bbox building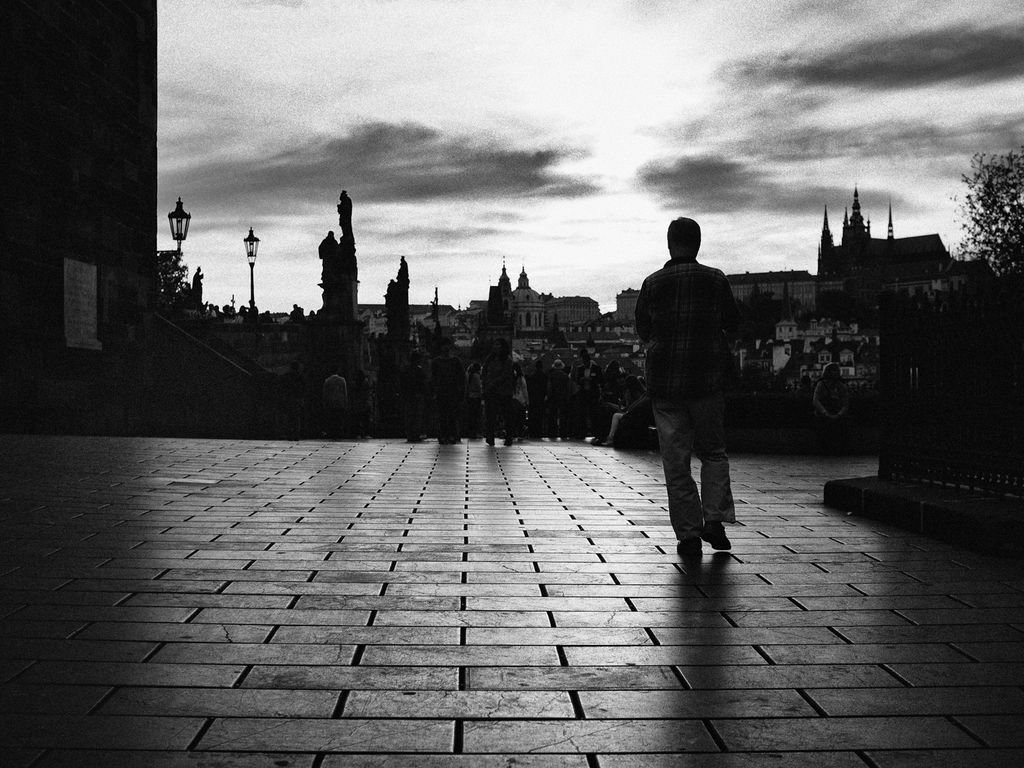
(x1=0, y1=0, x2=164, y2=334)
